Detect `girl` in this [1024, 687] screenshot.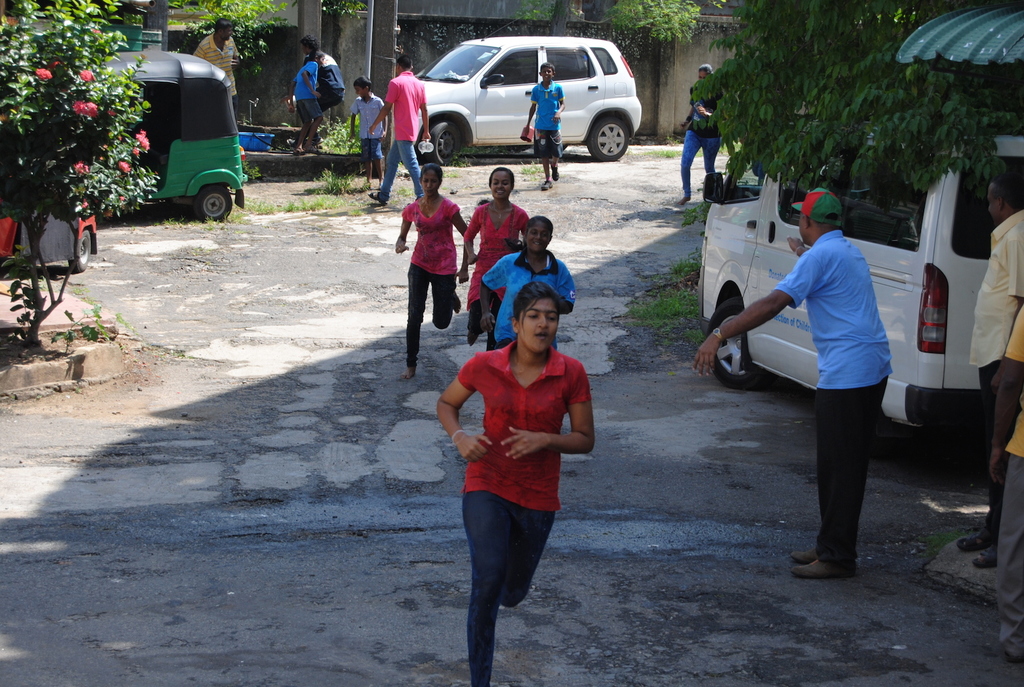
Detection: crop(438, 279, 598, 686).
